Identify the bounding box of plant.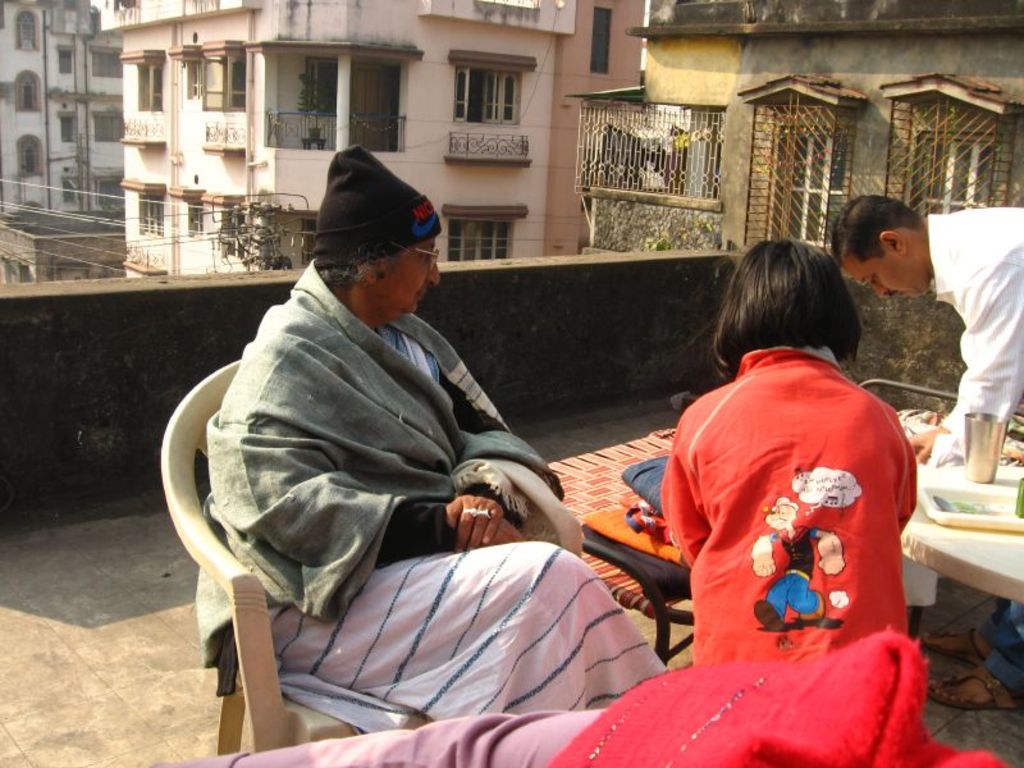
region(644, 219, 713, 252).
